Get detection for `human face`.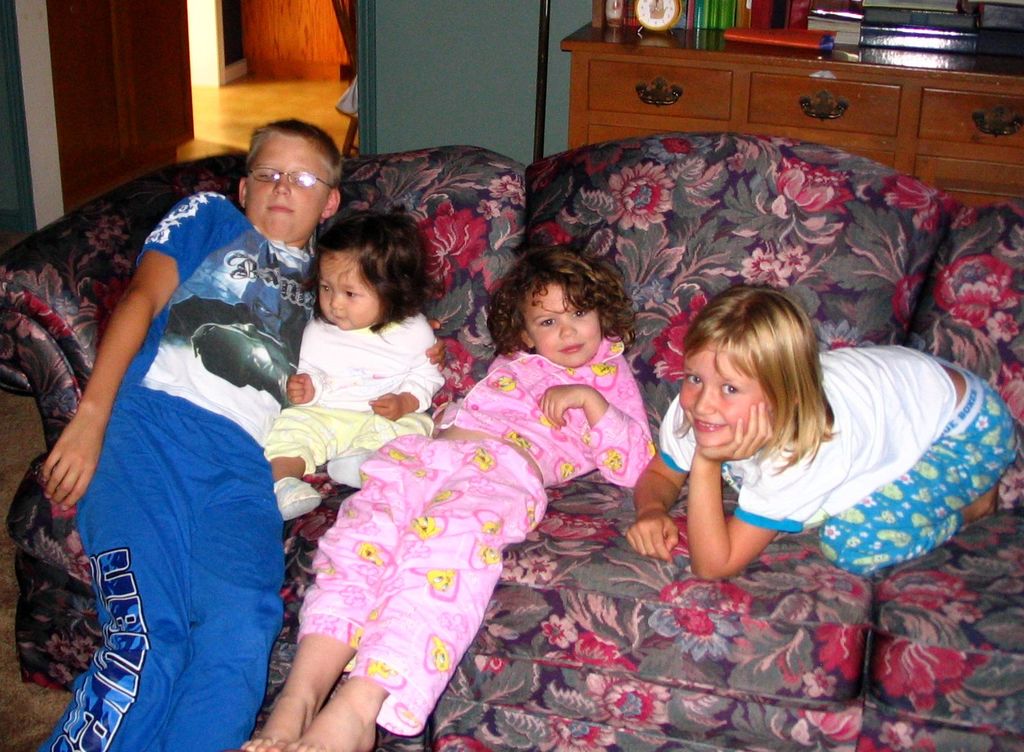
Detection: select_region(316, 250, 378, 329).
